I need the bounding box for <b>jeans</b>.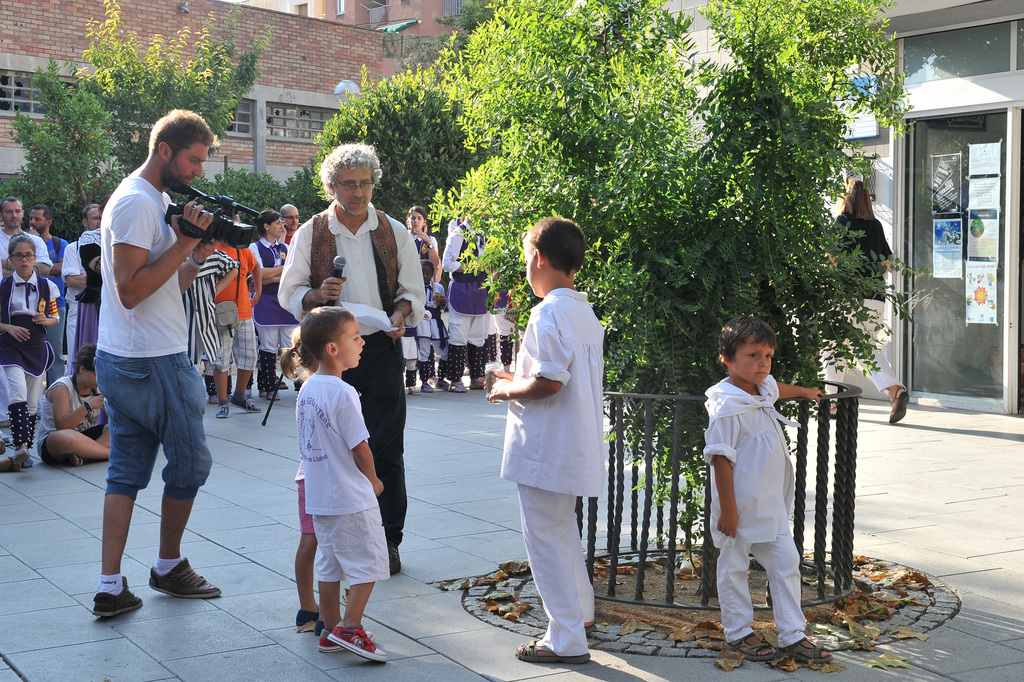
Here it is: 255 326 303 347.
